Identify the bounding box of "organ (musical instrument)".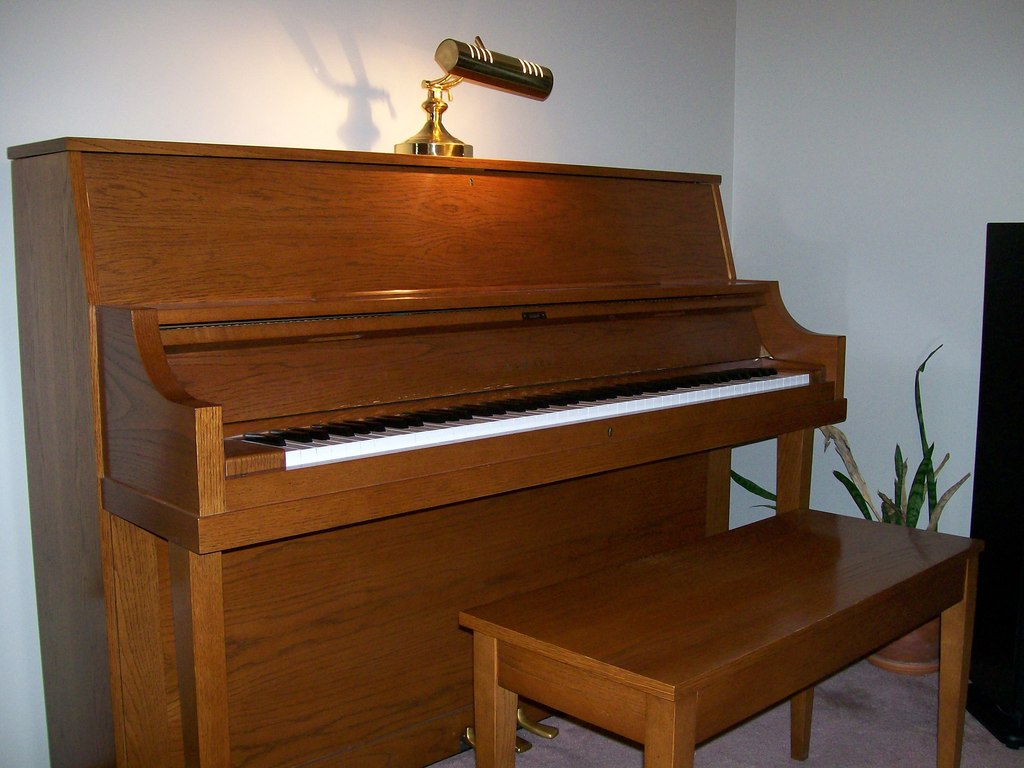
x1=19, y1=122, x2=821, y2=719.
